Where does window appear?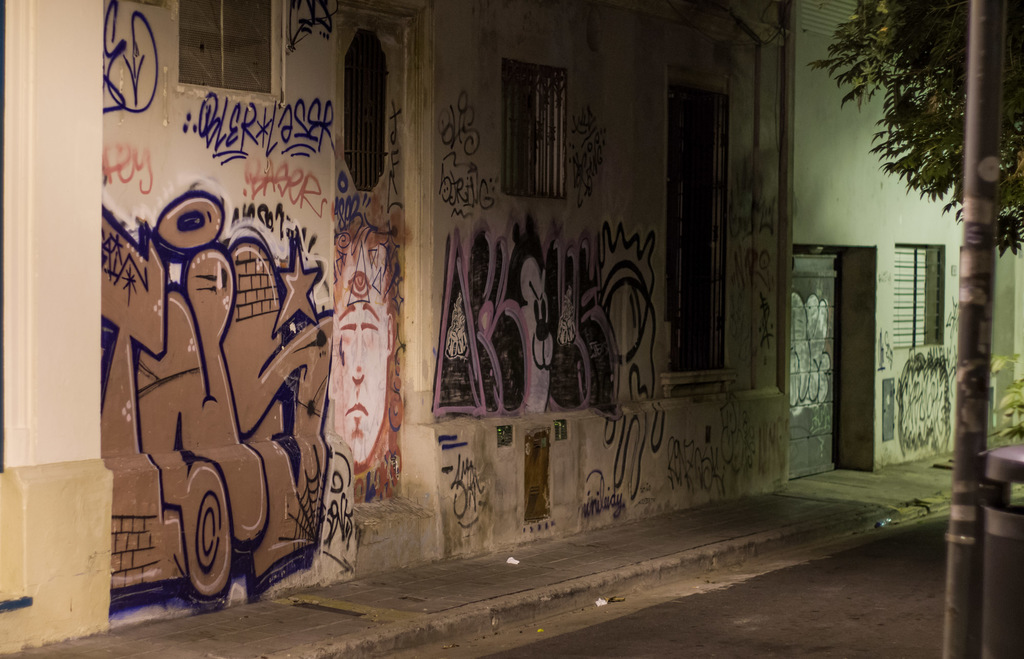
Appears at select_region(886, 242, 946, 349).
